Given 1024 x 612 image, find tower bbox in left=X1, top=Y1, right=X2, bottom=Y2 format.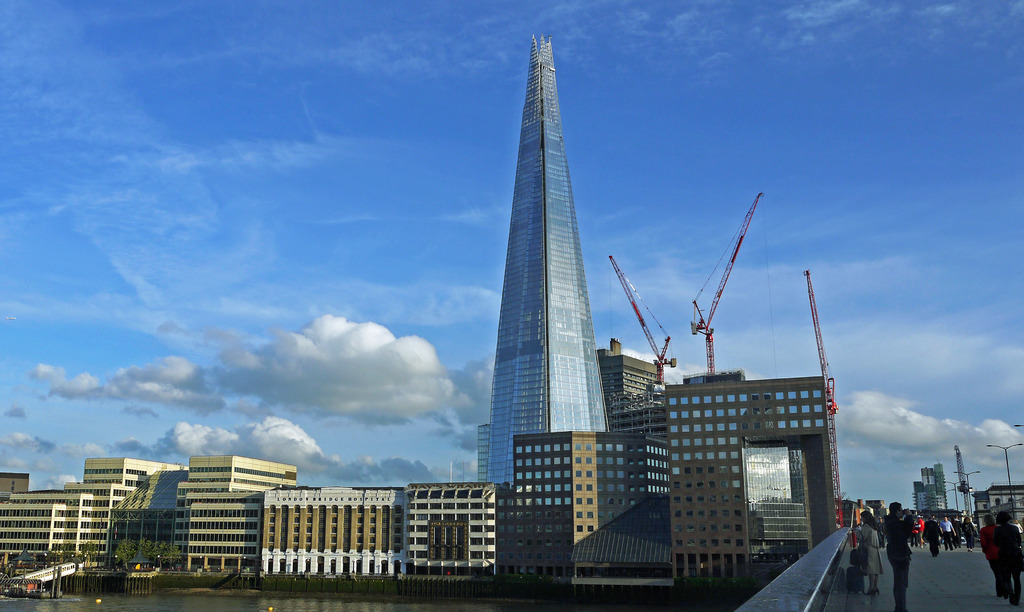
left=657, top=372, right=845, bottom=595.
